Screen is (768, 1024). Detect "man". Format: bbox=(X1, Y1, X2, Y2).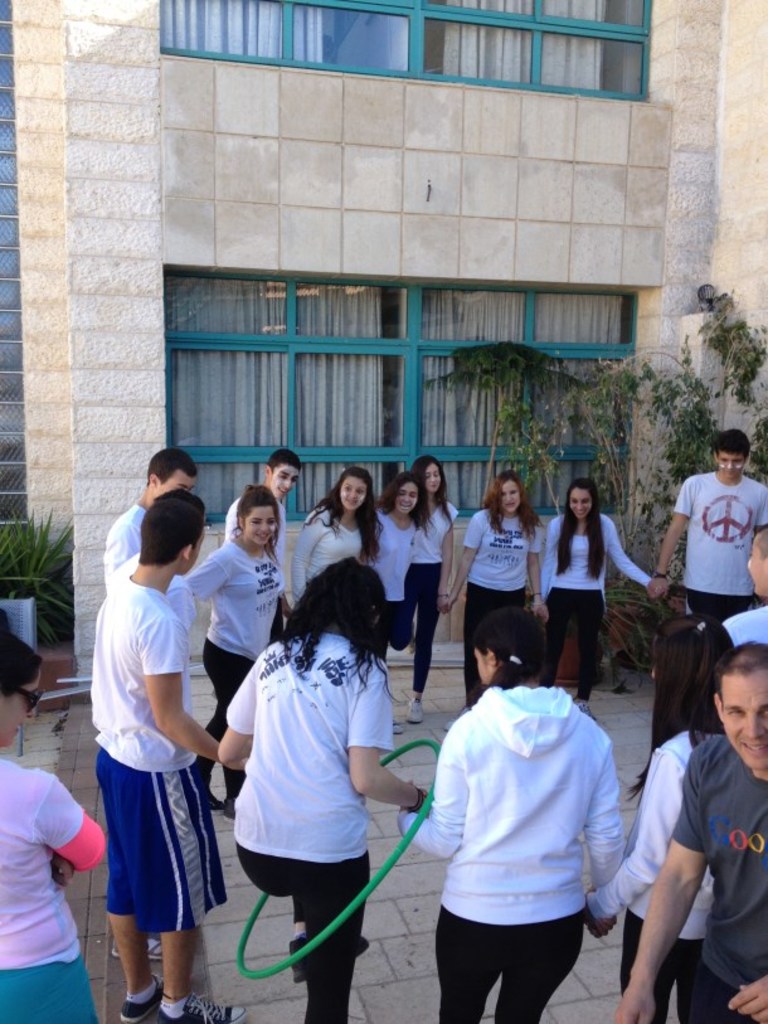
bbox=(637, 414, 767, 623).
